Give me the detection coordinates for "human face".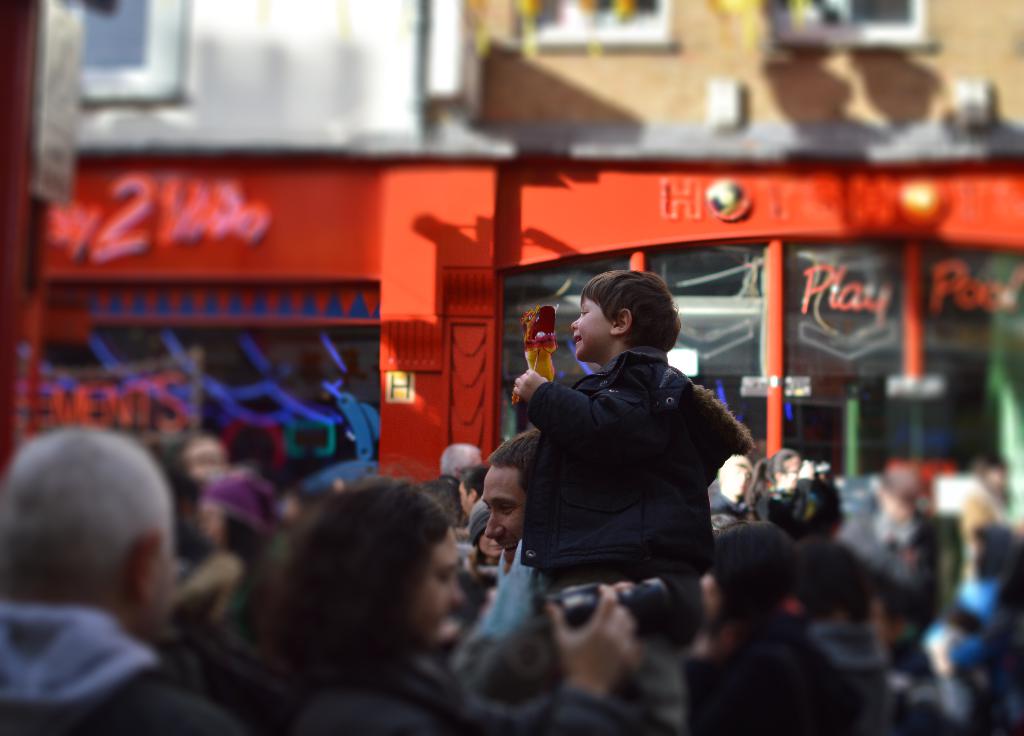
572, 292, 611, 362.
